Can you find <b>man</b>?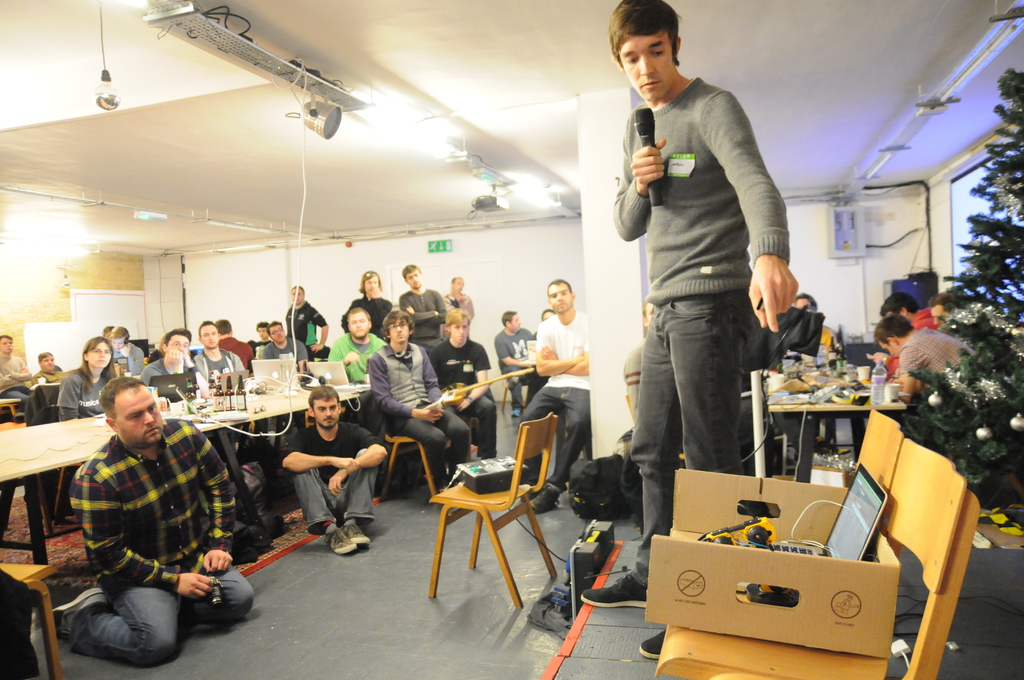
Yes, bounding box: detection(106, 321, 152, 375).
